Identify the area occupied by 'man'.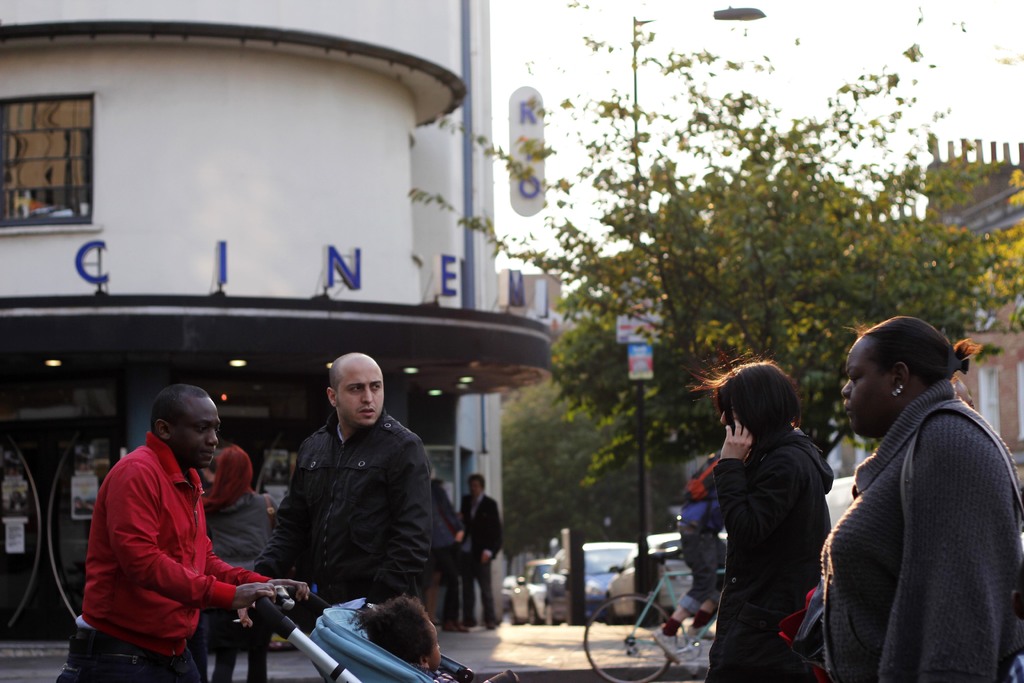
Area: <box>467,475,502,629</box>.
